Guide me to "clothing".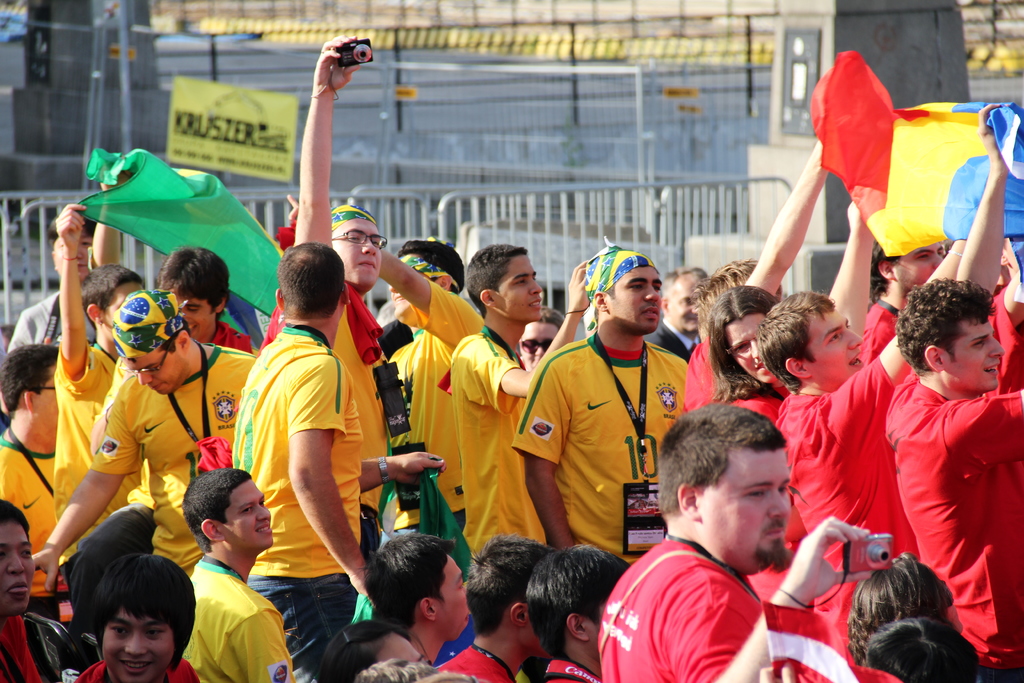
Guidance: [left=0, top=432, right=64, bottom=579].
